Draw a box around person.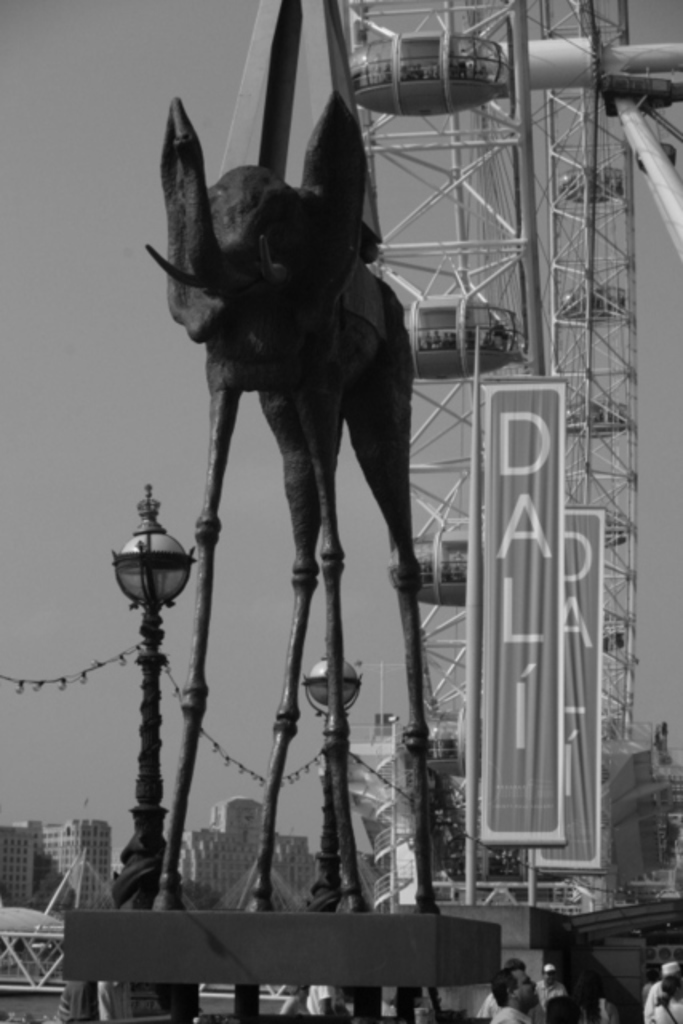
<region>649, 960, 681, 1022</region>.
